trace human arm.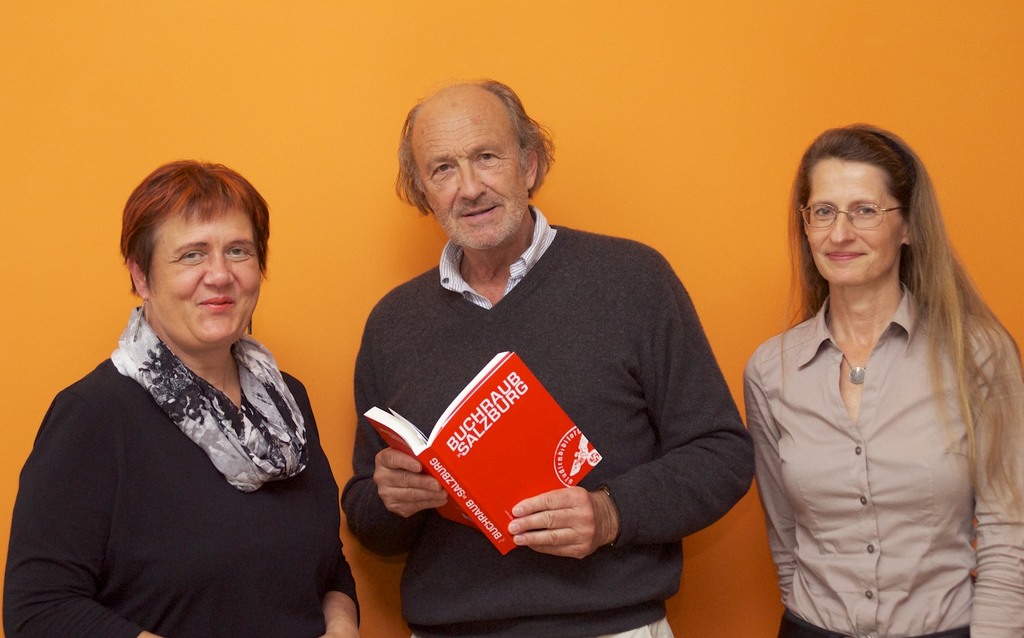
Traced to detection(0, 395, 171, 637).
